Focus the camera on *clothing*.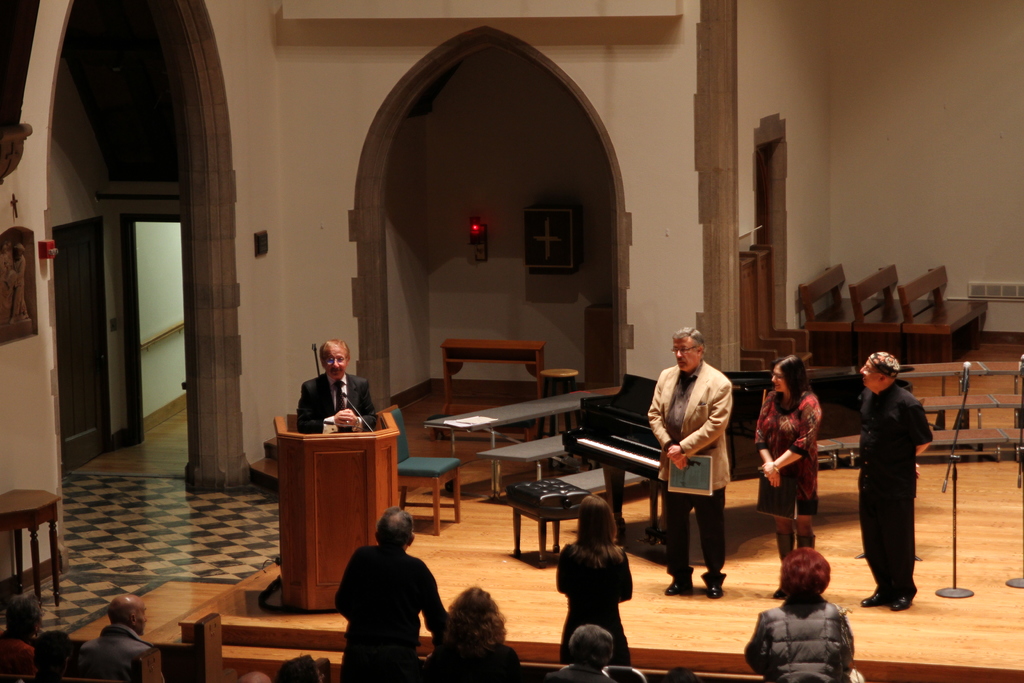
Focus region: [left=300, top=370, right=374, bottom=431].
